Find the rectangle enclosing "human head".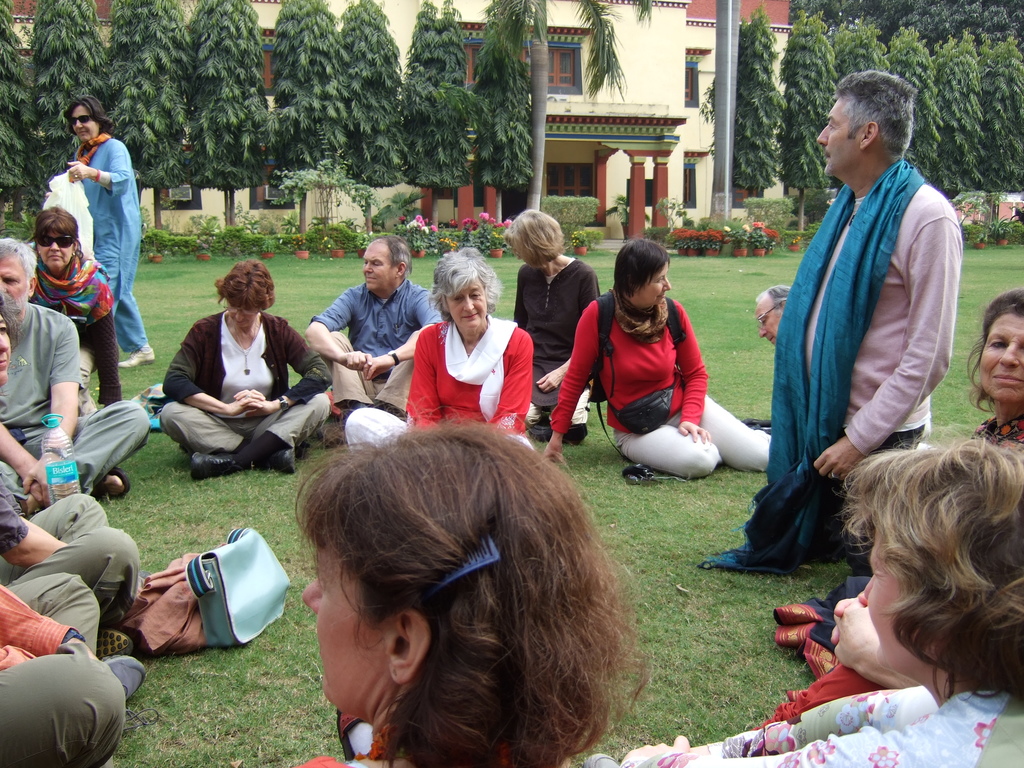
{"left": 509, "top": 206, "right": 562, "bottom": 267}.
